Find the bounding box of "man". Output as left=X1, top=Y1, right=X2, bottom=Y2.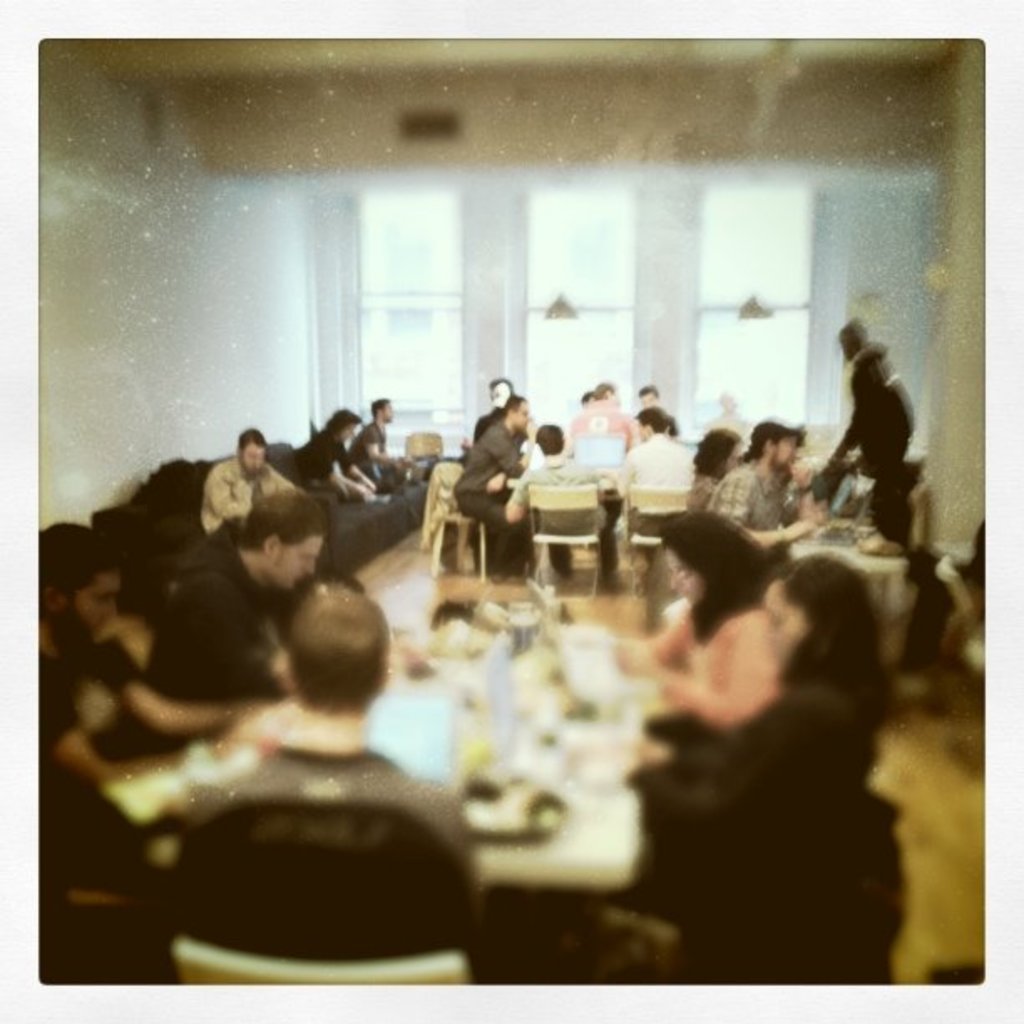
left=494, top=417, right=614, bottom=576.
